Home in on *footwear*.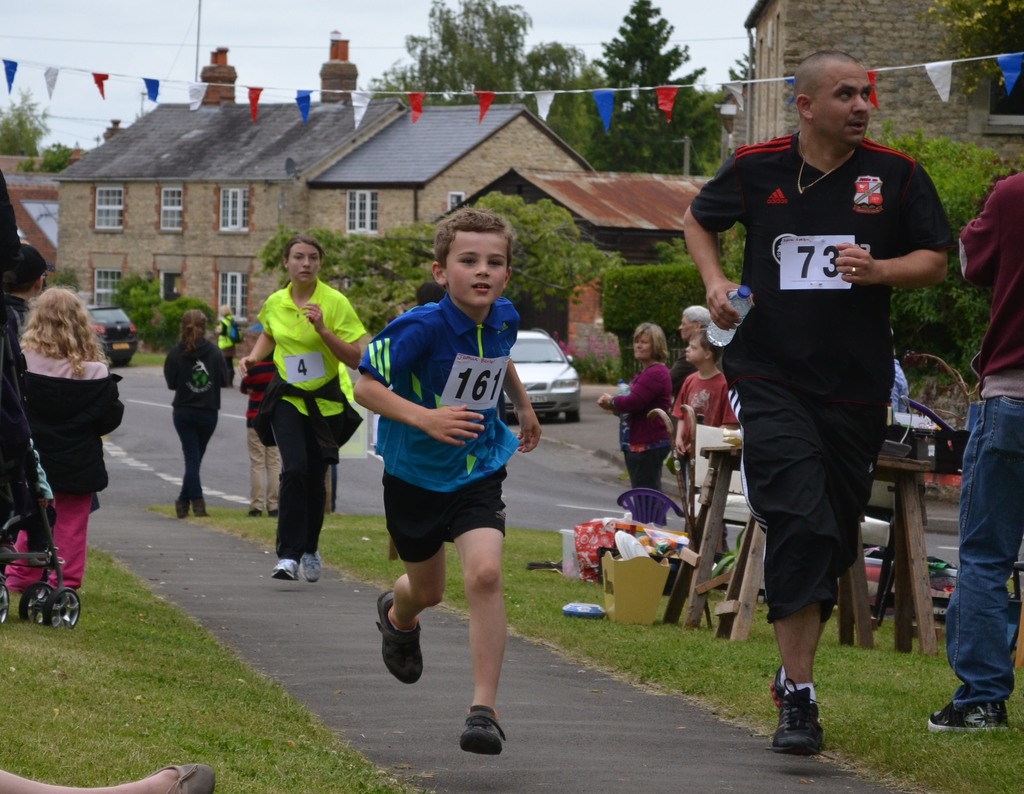
Homed in at select_region(250, 506, 260, 522).
